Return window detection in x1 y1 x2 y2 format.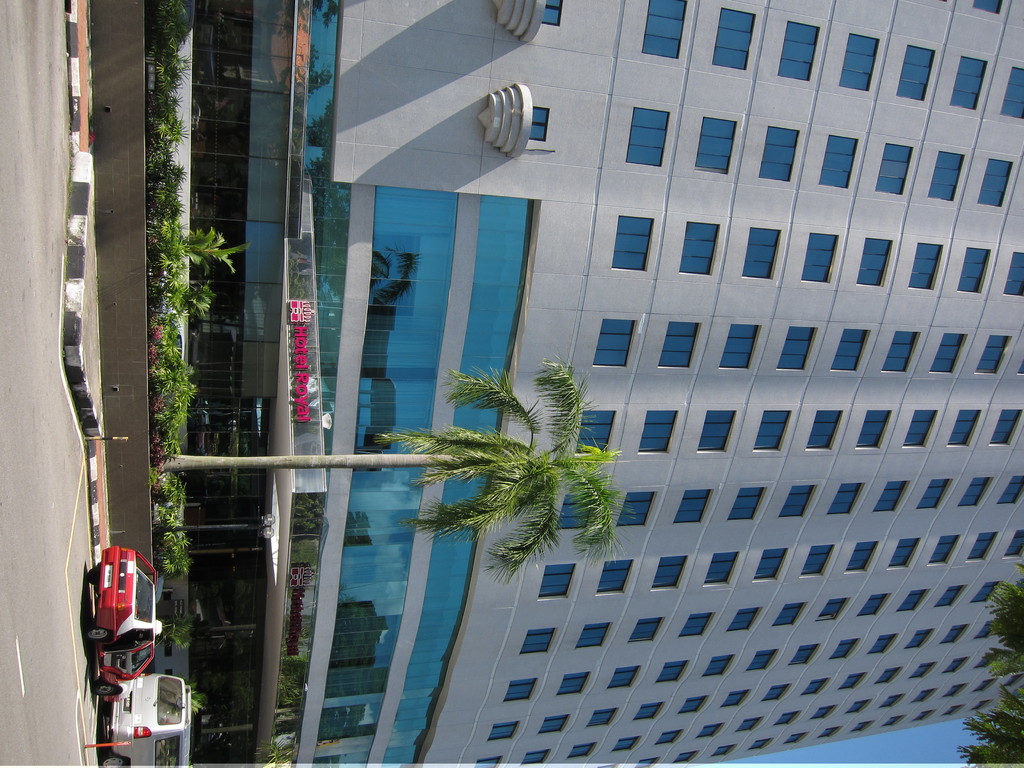
539 708 572 740.
